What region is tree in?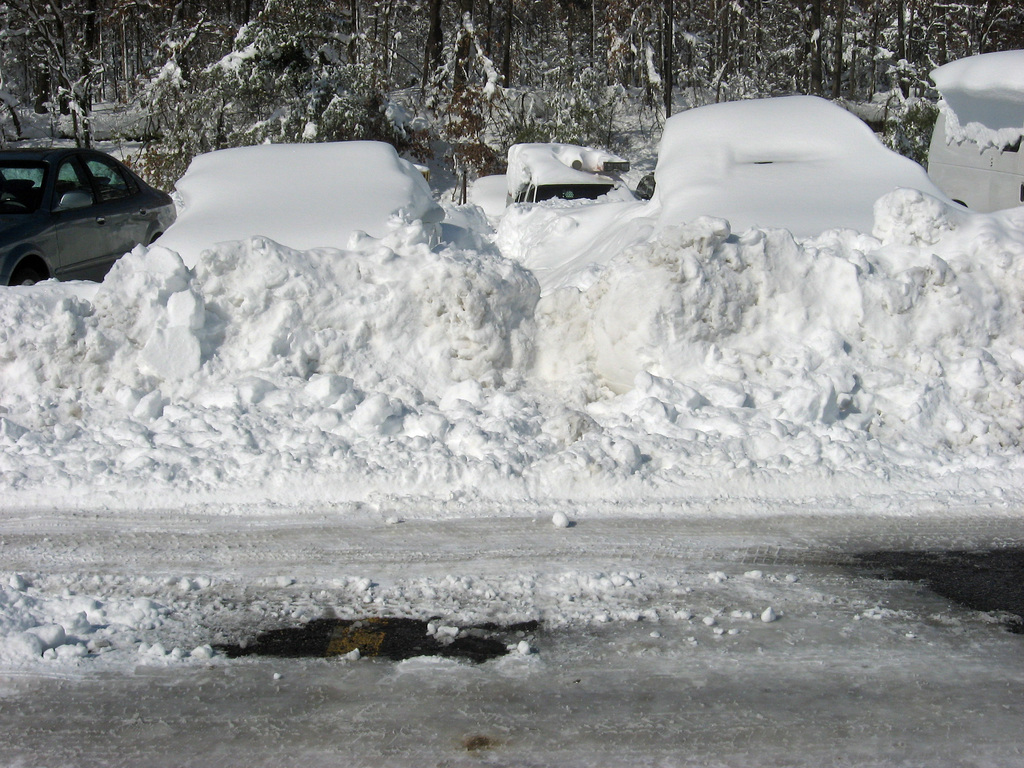
<box>358,0,474,125</box>.
